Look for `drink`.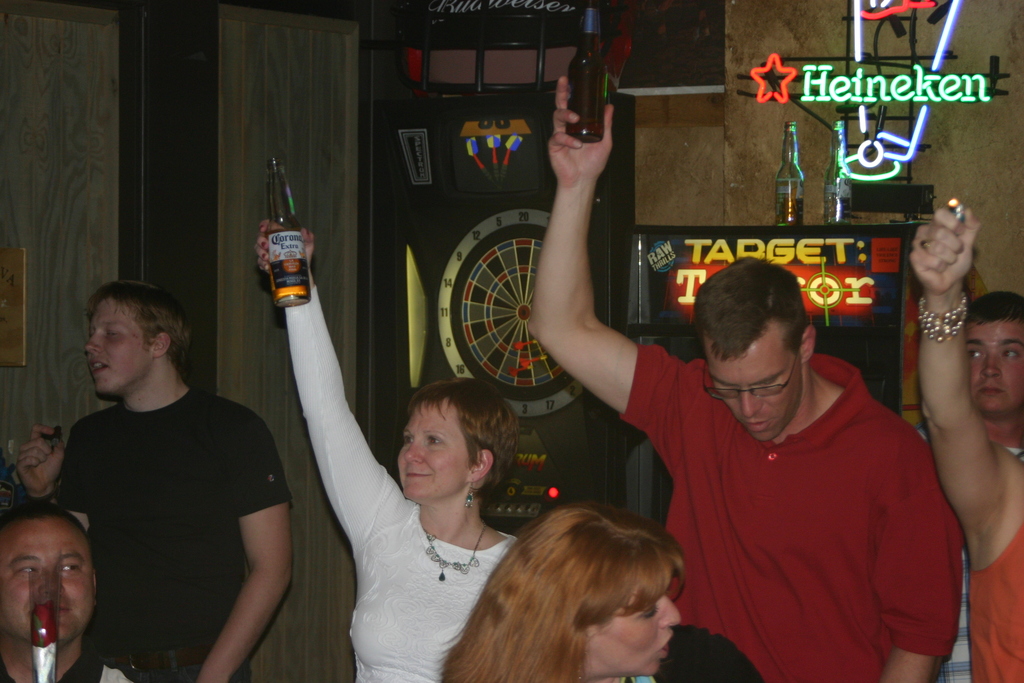
Found: 266 231 312 309.
